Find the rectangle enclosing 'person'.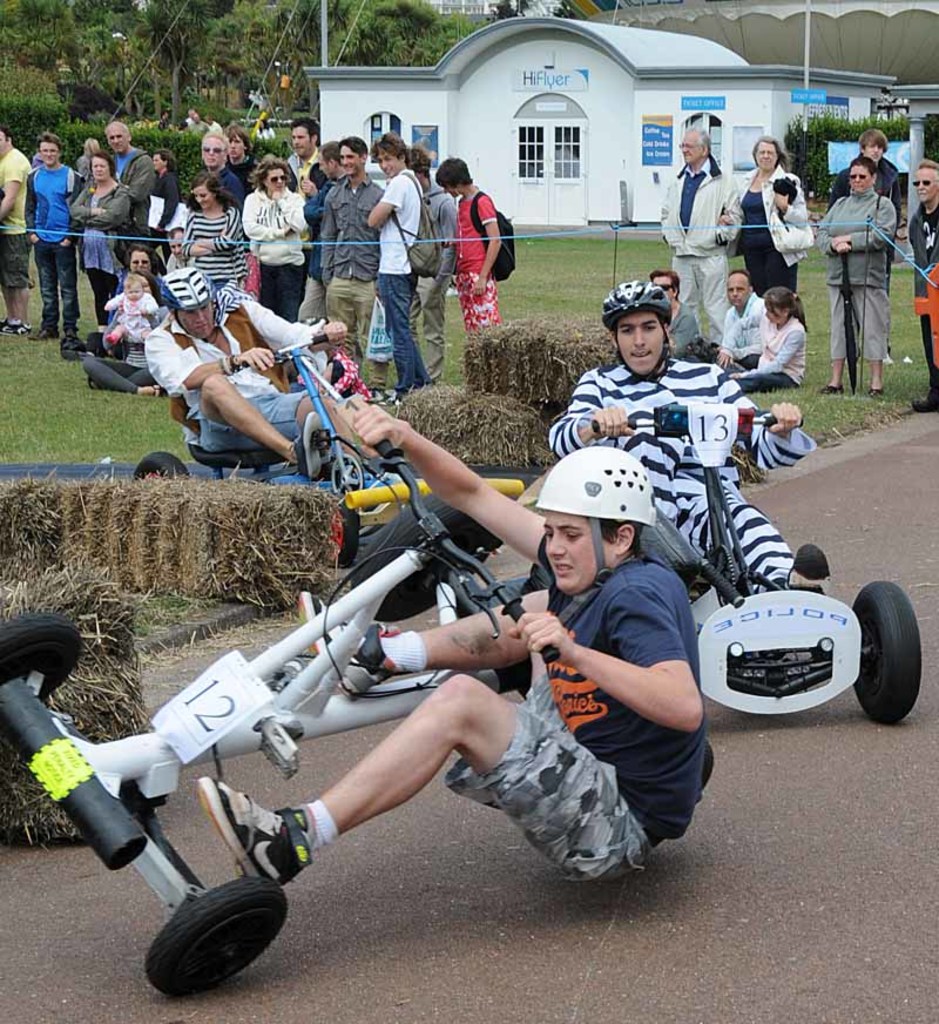
(646,262,695,355).
